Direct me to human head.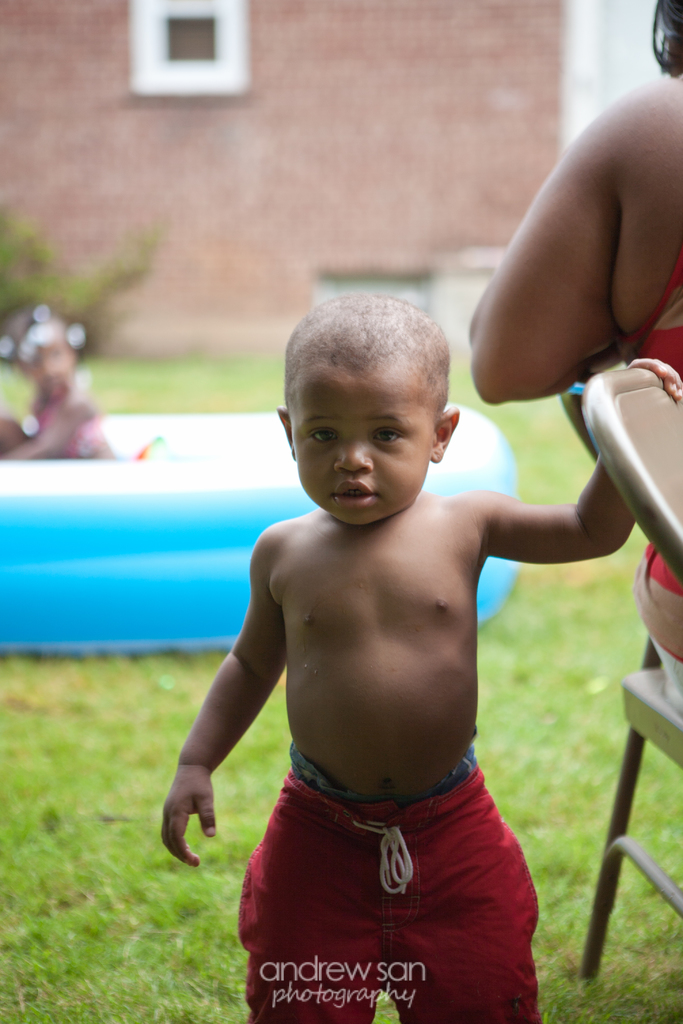
Direction: [270,282,450,490].
